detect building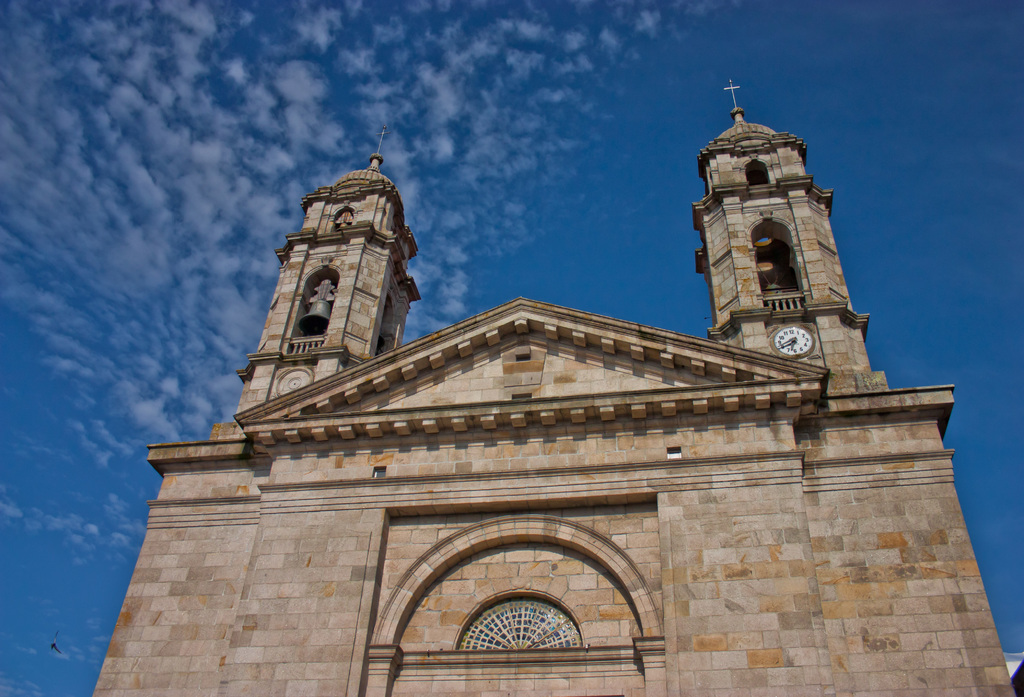
90 74 1023 696
